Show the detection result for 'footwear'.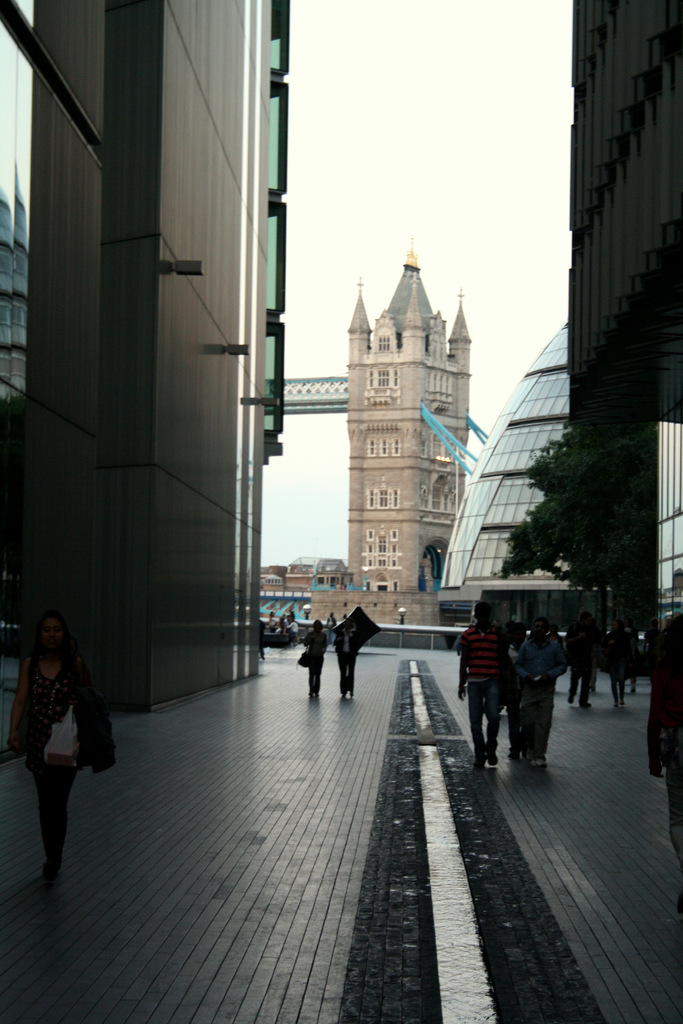
l=486, t=746, r=504, b=765.
